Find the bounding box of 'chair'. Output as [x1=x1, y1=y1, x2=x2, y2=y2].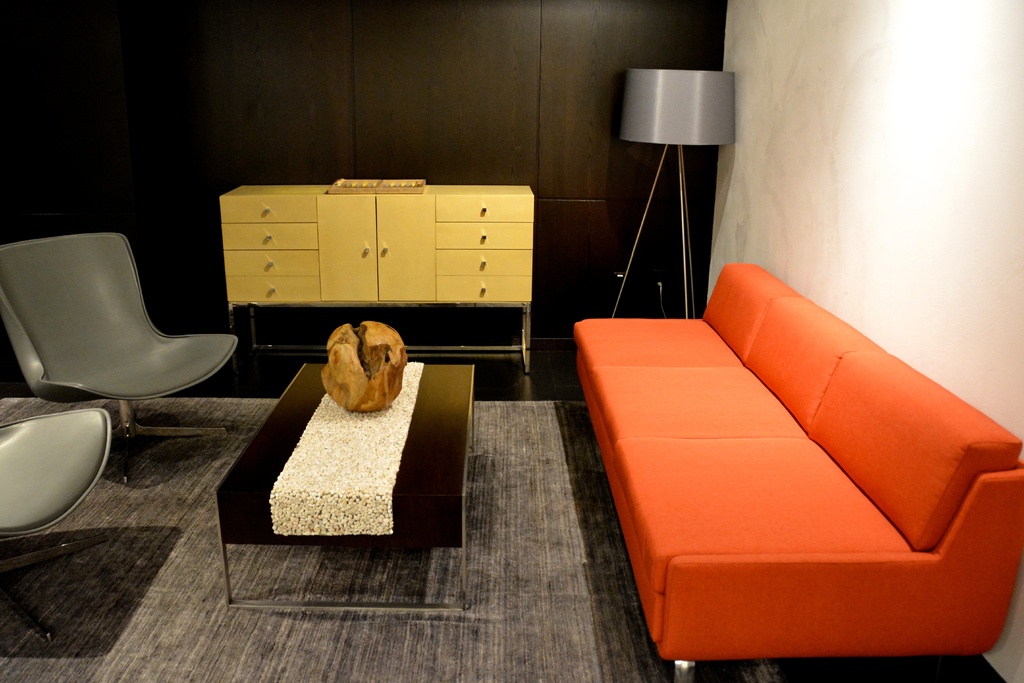
[x1=18, y1=215, x2=262, y2=463].
